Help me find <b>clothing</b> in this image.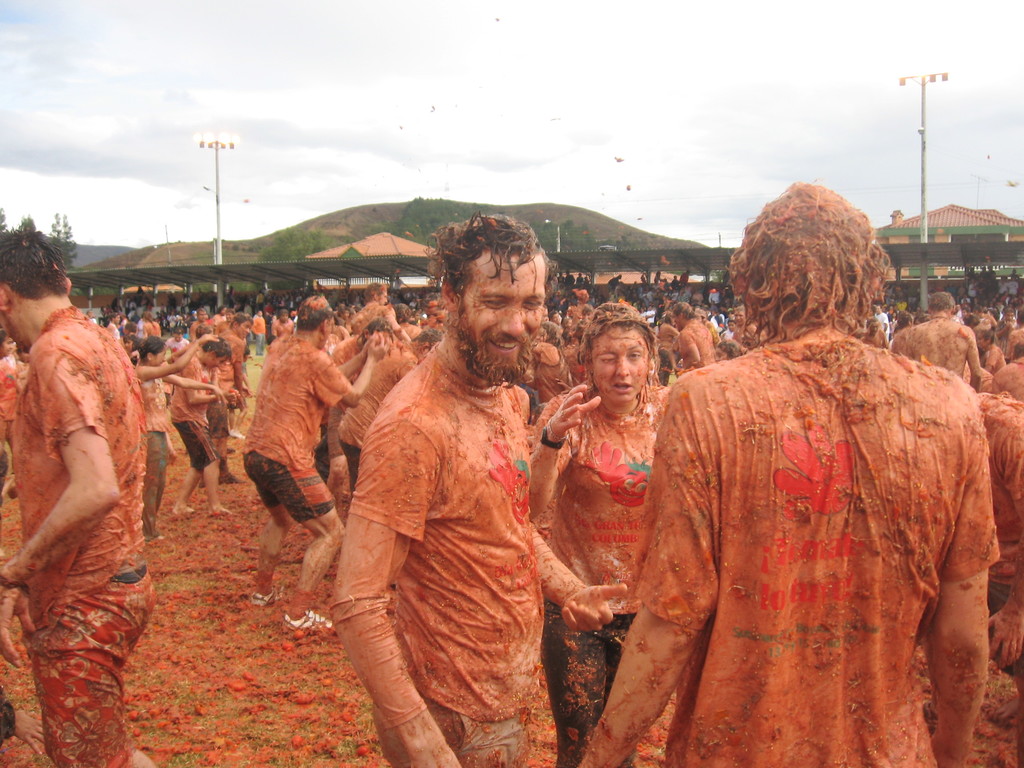
Found it: 0/356/31/429.
